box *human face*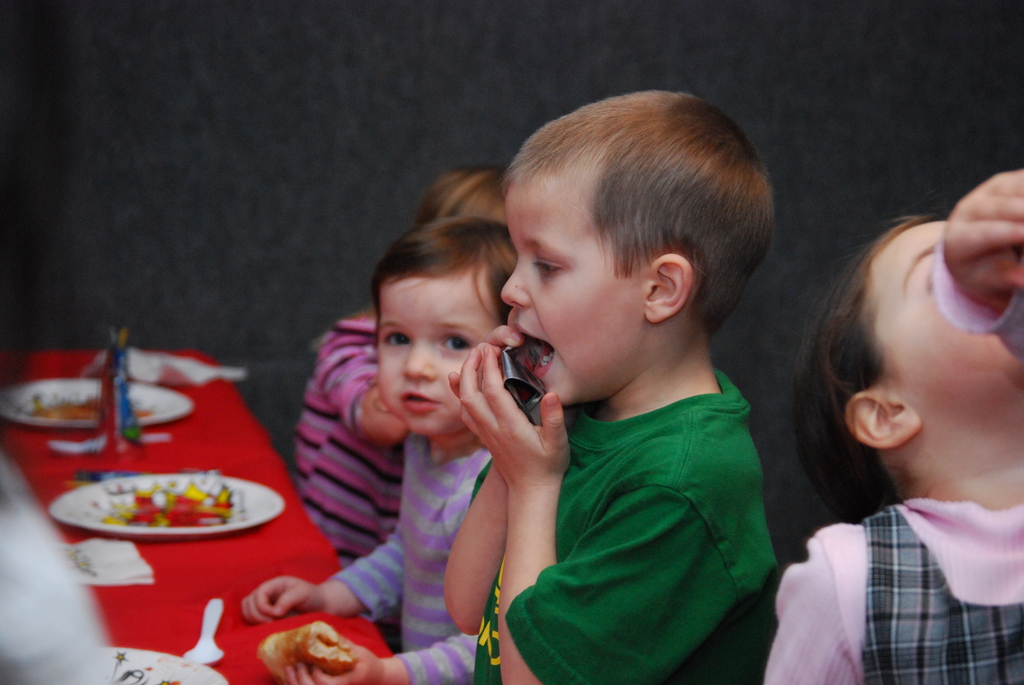
box=[377, 271, 504, 437]
